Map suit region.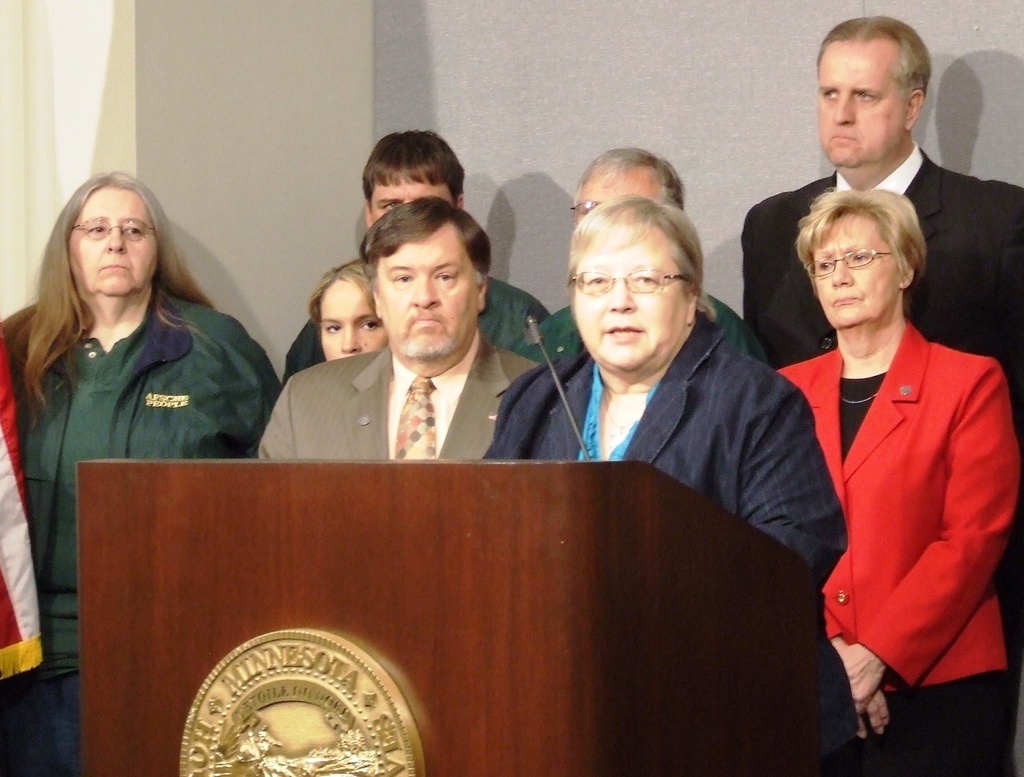
Mapped to {"x1": 488, "y1": 323, "x2": 862, "y2": 771}.
